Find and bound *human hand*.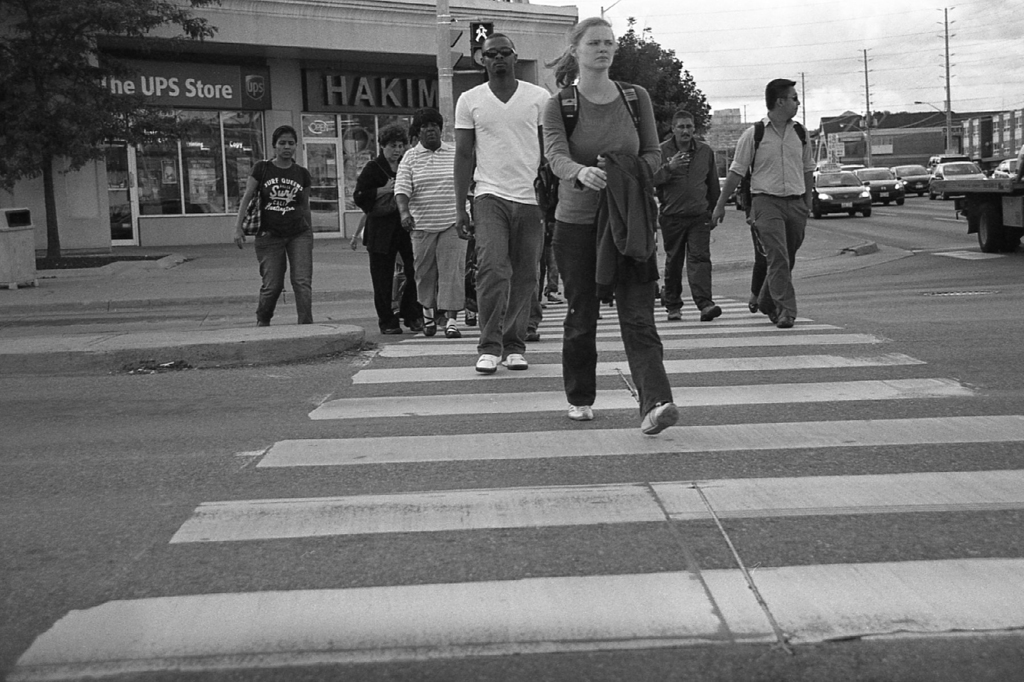
Bound: (667, 150, 694, 171).
